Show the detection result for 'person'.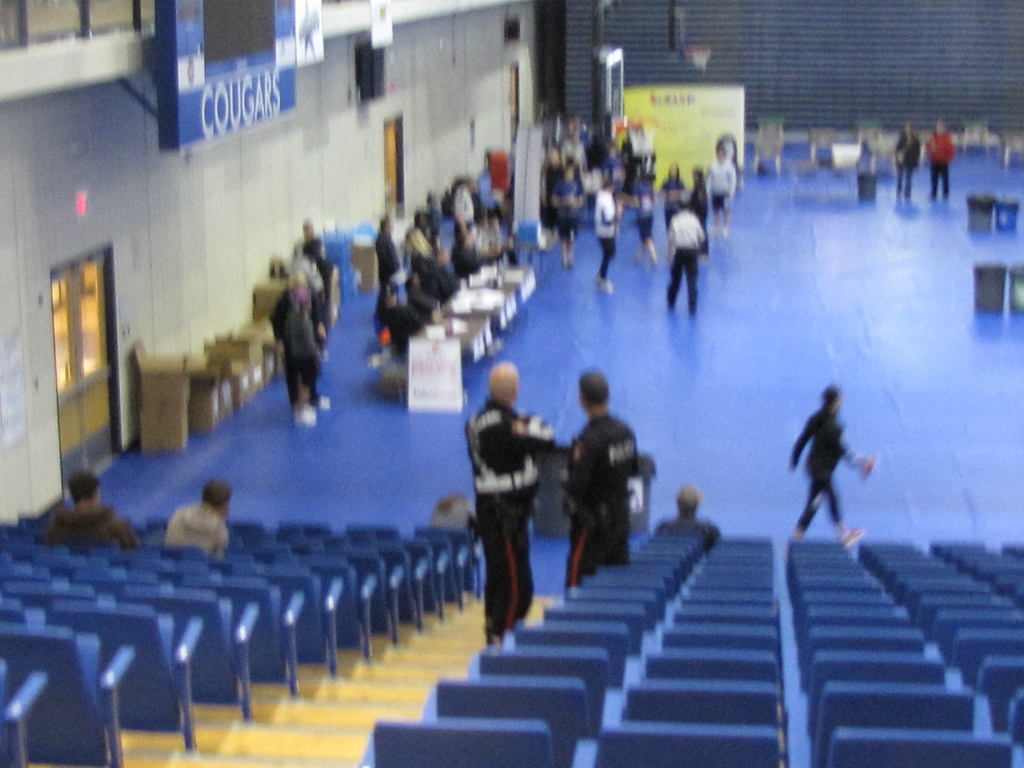
<region>794, 376, 874, 570</region>.
